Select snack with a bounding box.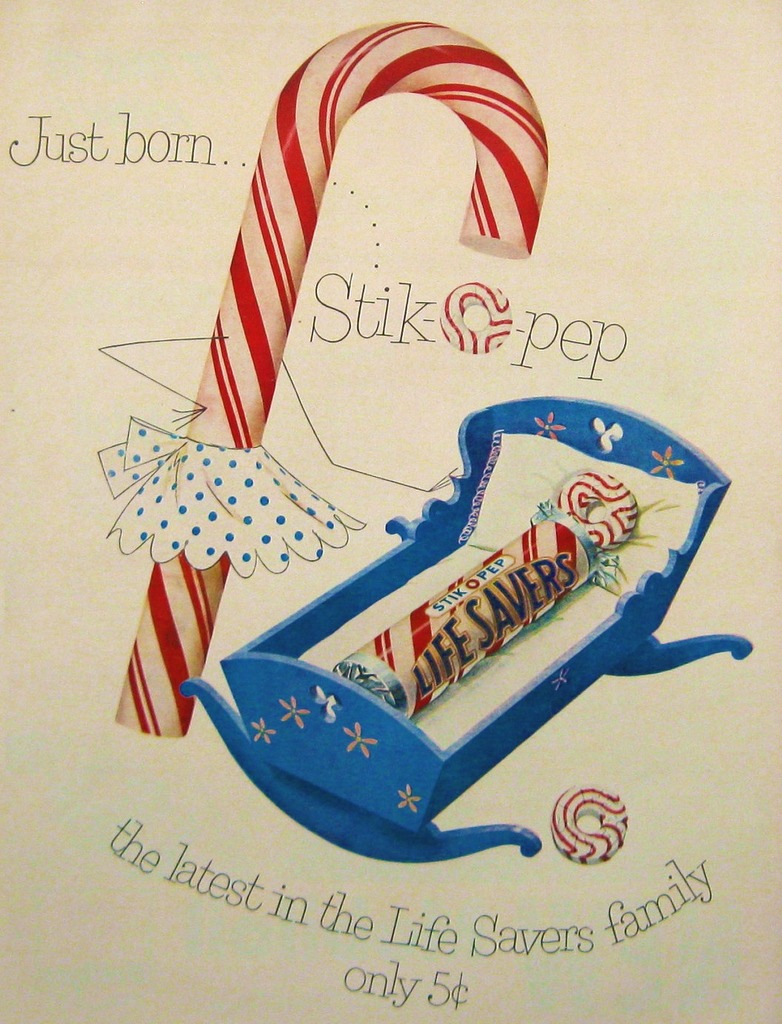
<region>337, 512, 630, 732</region>.
